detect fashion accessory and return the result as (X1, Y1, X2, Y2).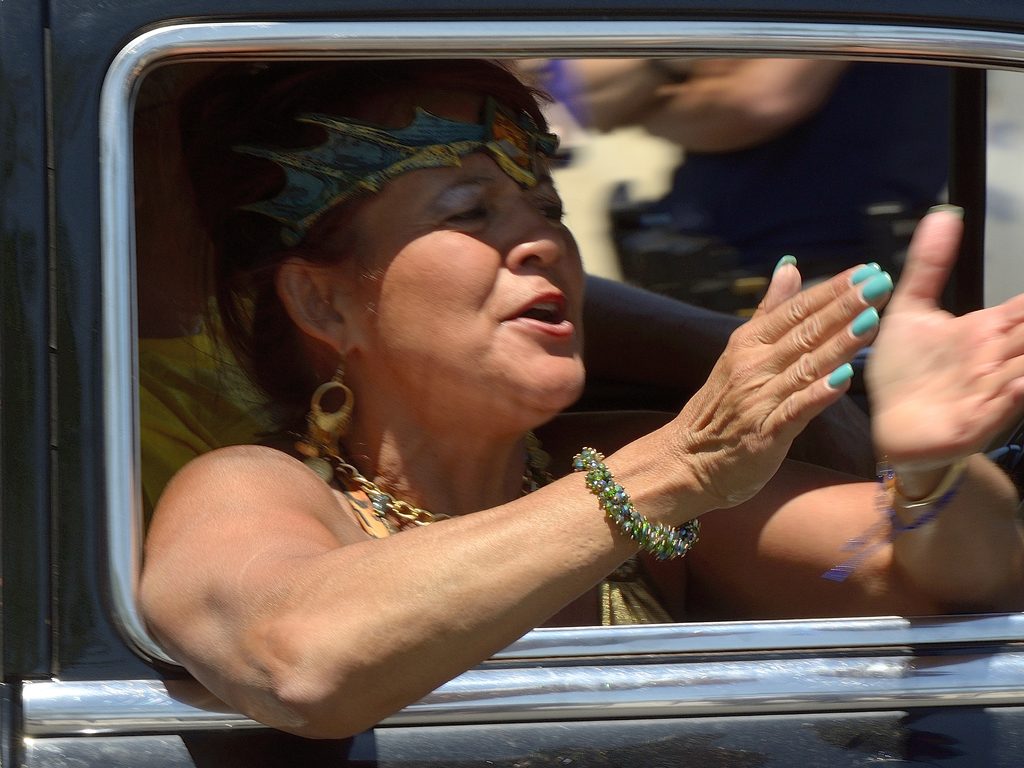
(214, 84, 567, 256).
